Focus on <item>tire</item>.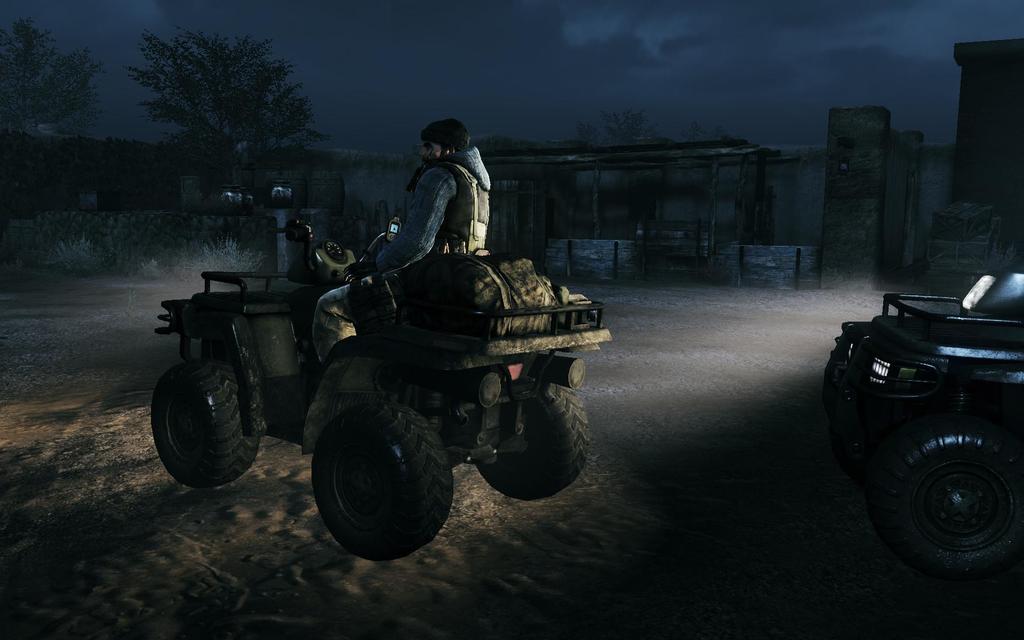
Focused at [x1=311, y1=399, x2=453, y2=560].
